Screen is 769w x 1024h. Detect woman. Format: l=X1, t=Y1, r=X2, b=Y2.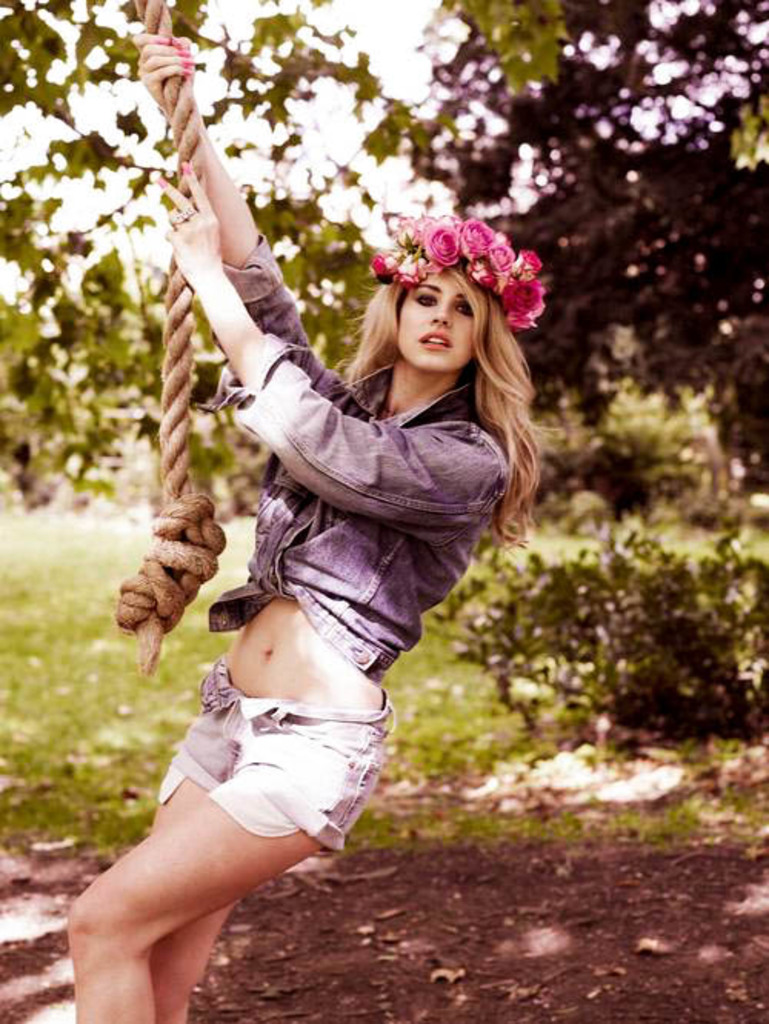
l=102, t=137, r=560, b=1001.
